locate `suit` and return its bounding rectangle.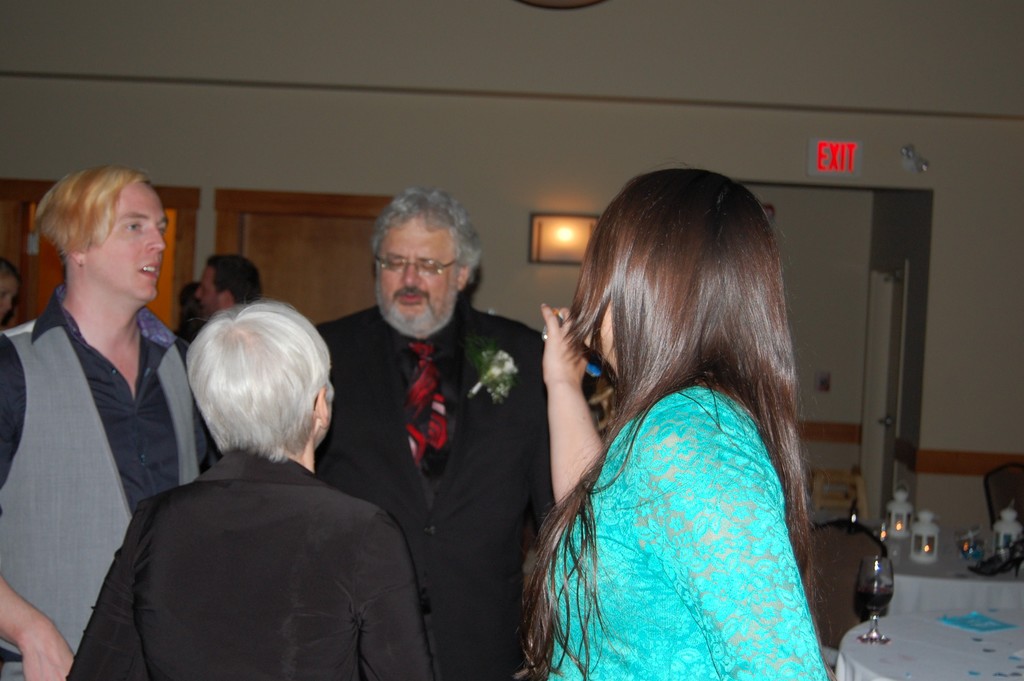
BBox(6, 173, 211, 673).
